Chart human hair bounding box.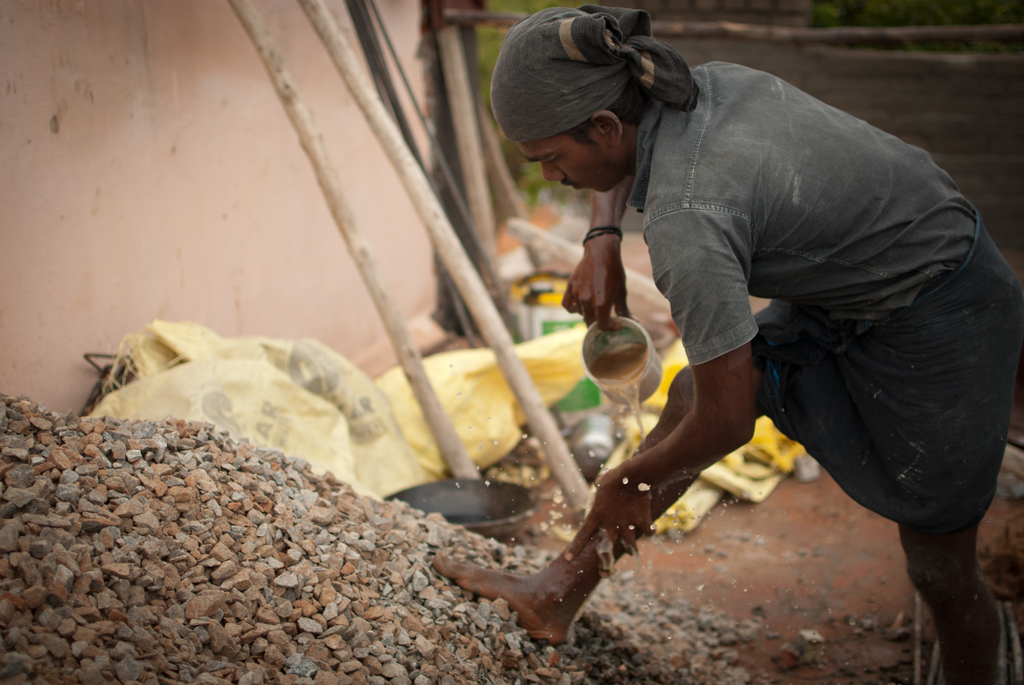
Charted: Rect(564, 72, 653, 147).
